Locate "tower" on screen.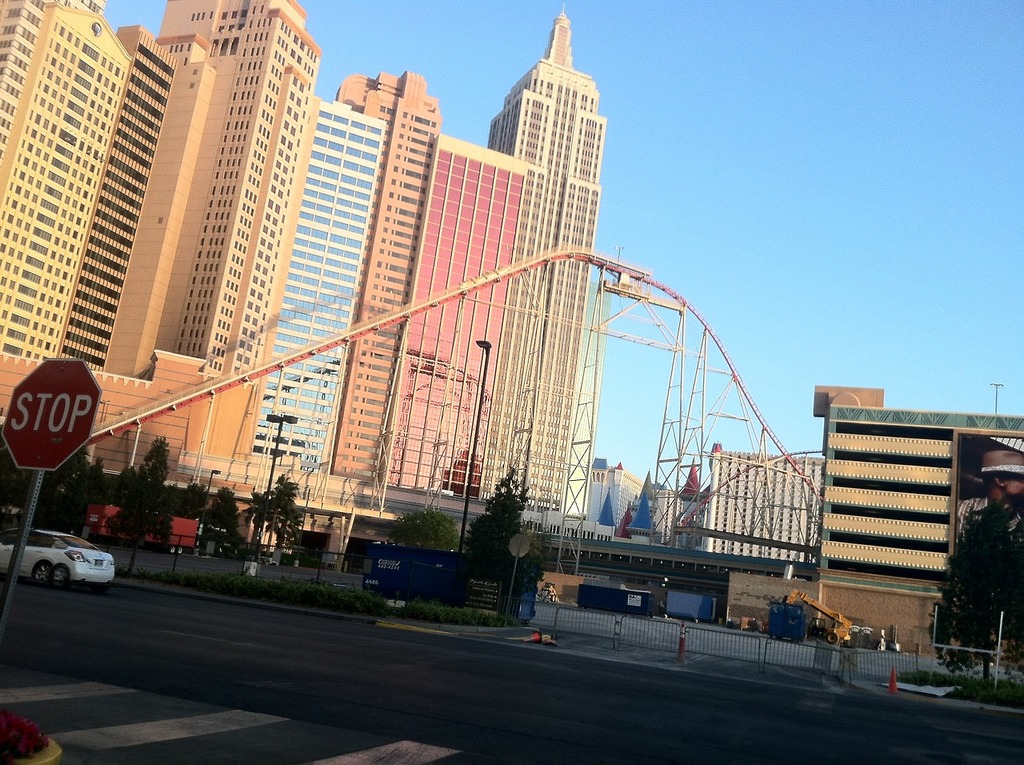
On screen at [x1=703, y1=443, x2=826, y2=568].
